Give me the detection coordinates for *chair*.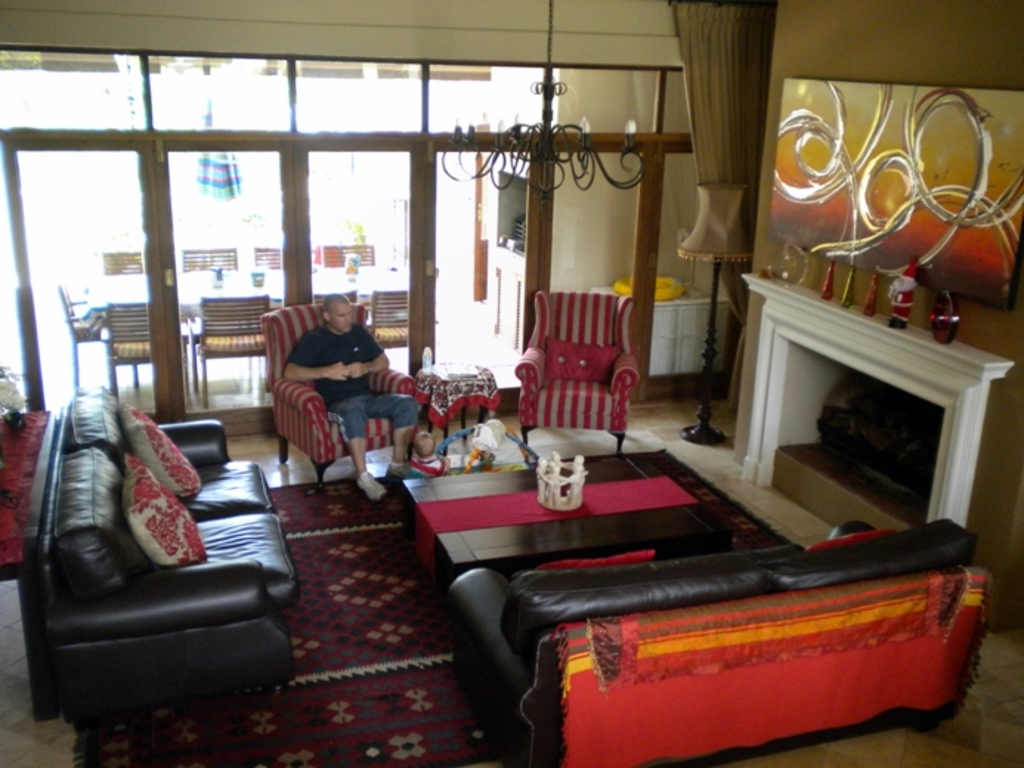
[left=259, top=301, right=417, bottom=483].
